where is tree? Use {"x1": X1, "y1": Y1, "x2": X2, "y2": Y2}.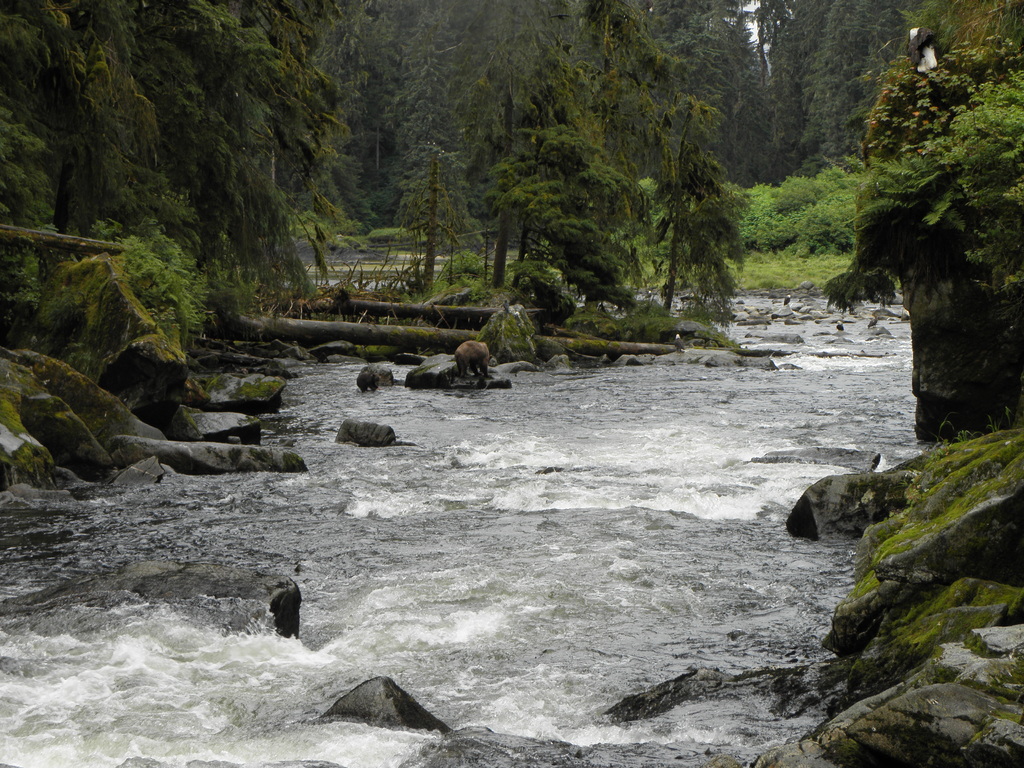
{"x1": 559, "y1": 236, "x2": 648, "y2": 310}.
